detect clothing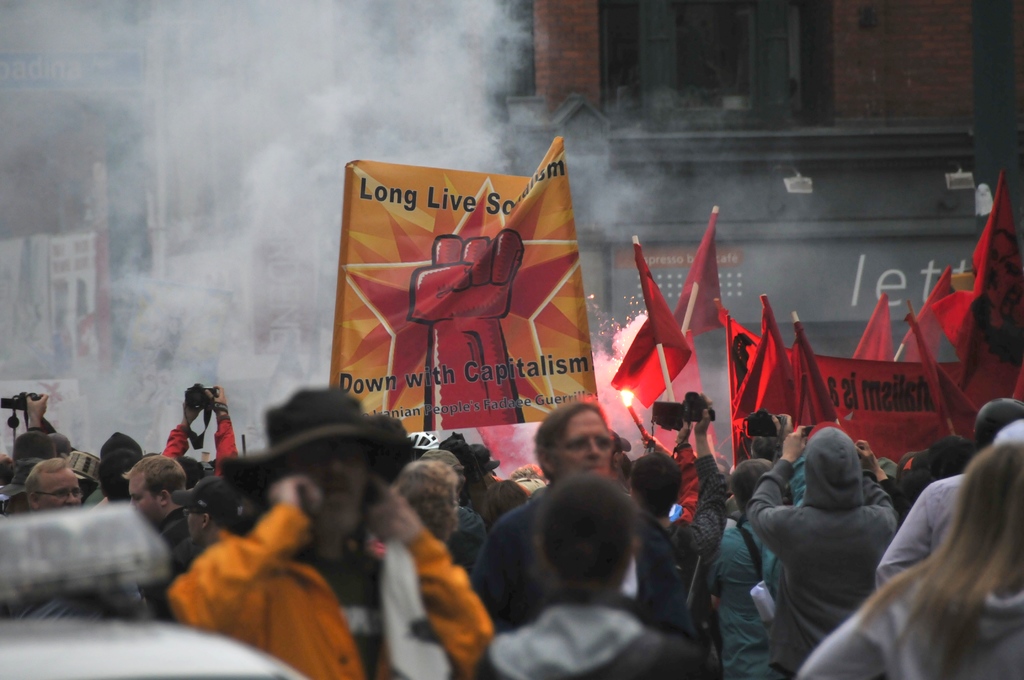
crop(462, 600, 689, 679)
